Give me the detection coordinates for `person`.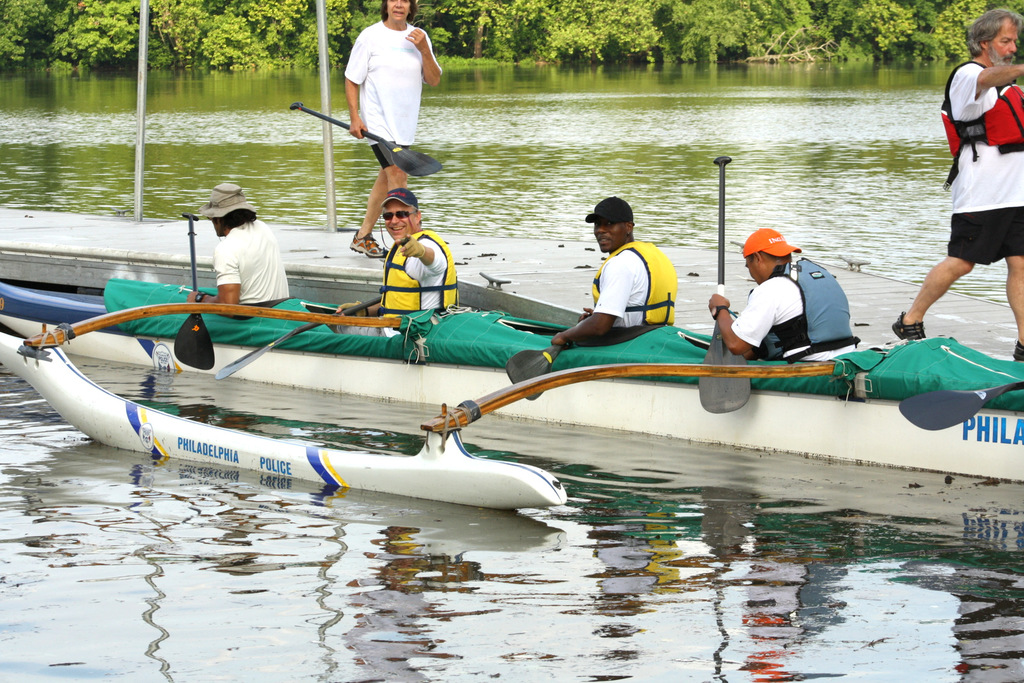
select_region(706, 230, 856, 361).
